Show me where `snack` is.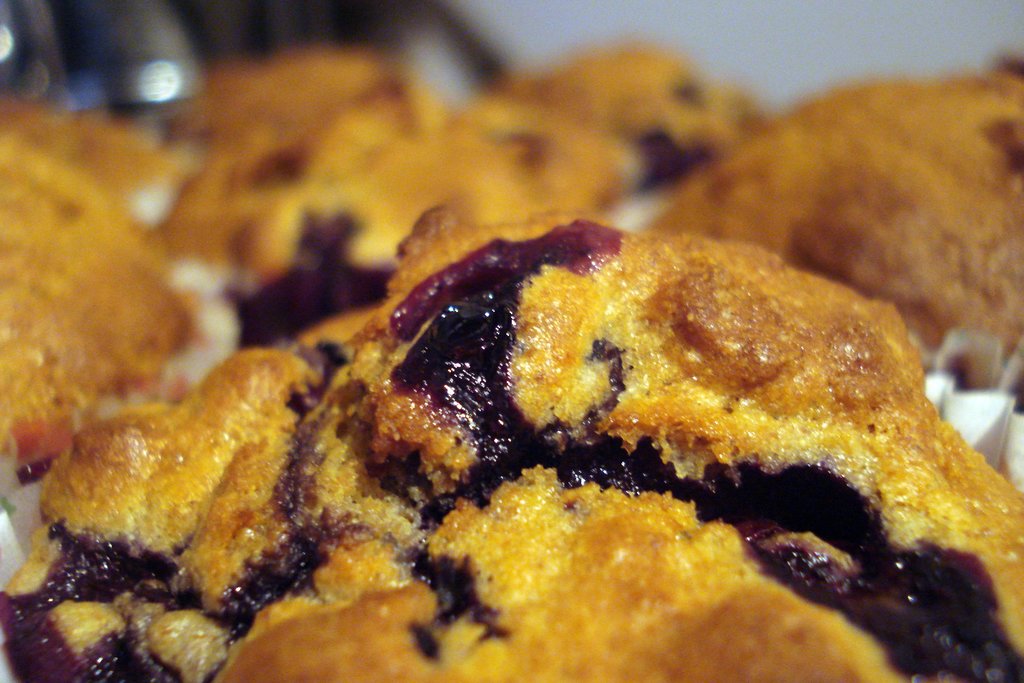
`snack` is at {"x1": 0, "y1": 99, "x2": 185, "y2": 336}.
